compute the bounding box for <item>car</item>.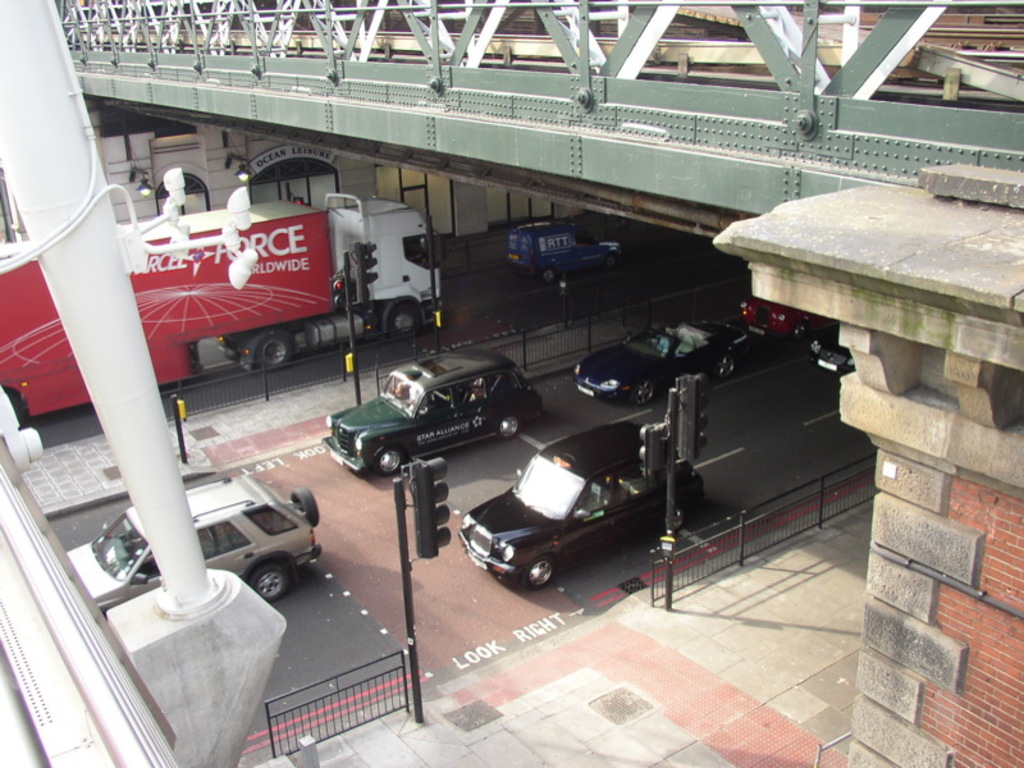
pyautogui.locateOnScreen(454, 415, 705, 588).
